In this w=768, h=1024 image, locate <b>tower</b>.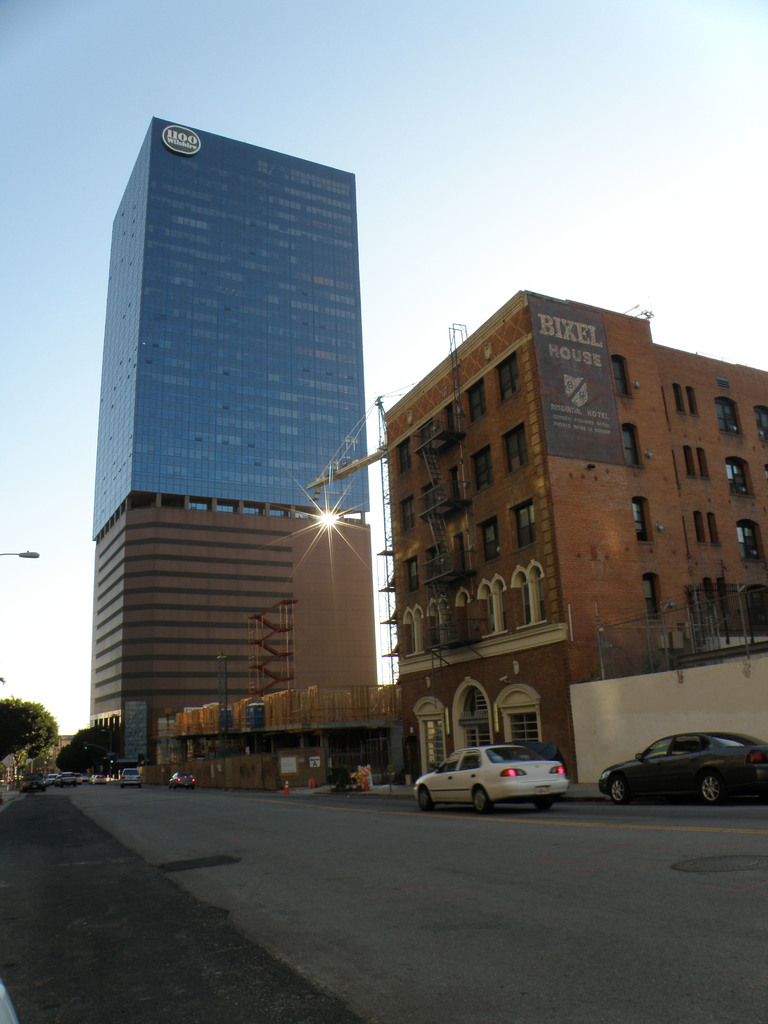
Bounding box: select_region(80, 86, 385, 685).
